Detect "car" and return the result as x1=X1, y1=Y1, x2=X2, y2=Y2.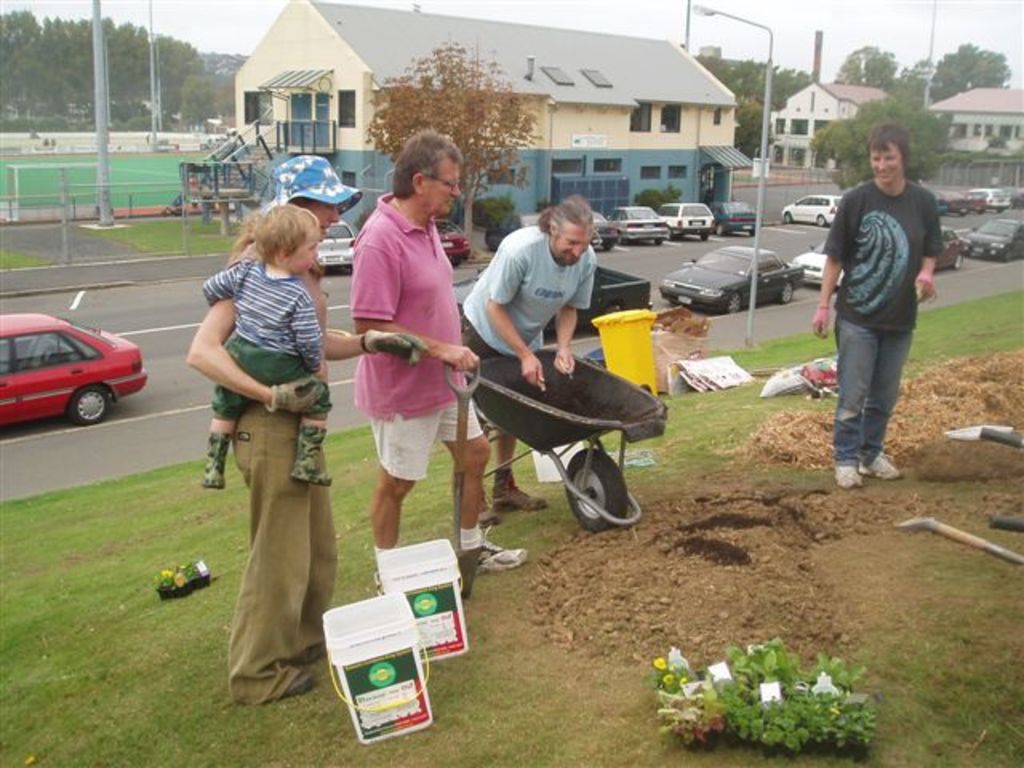
x1=315, y1=221, x2=357, y2=275.
